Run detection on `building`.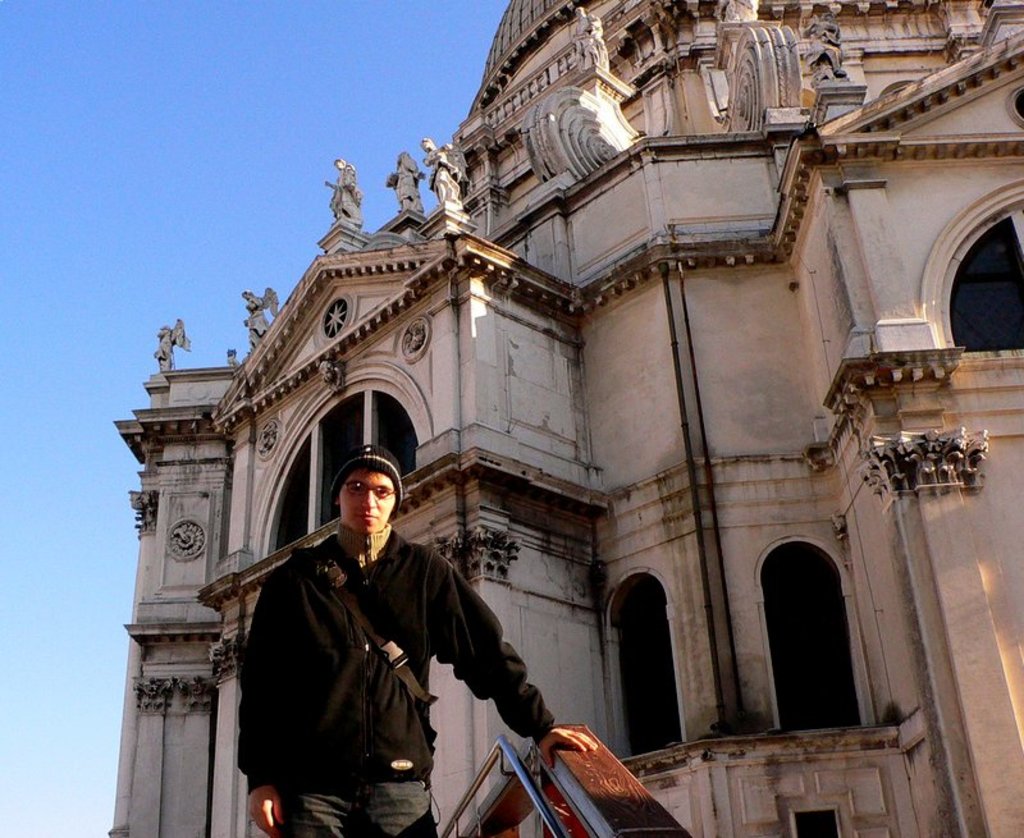
Result: 106:0:1023:837.
